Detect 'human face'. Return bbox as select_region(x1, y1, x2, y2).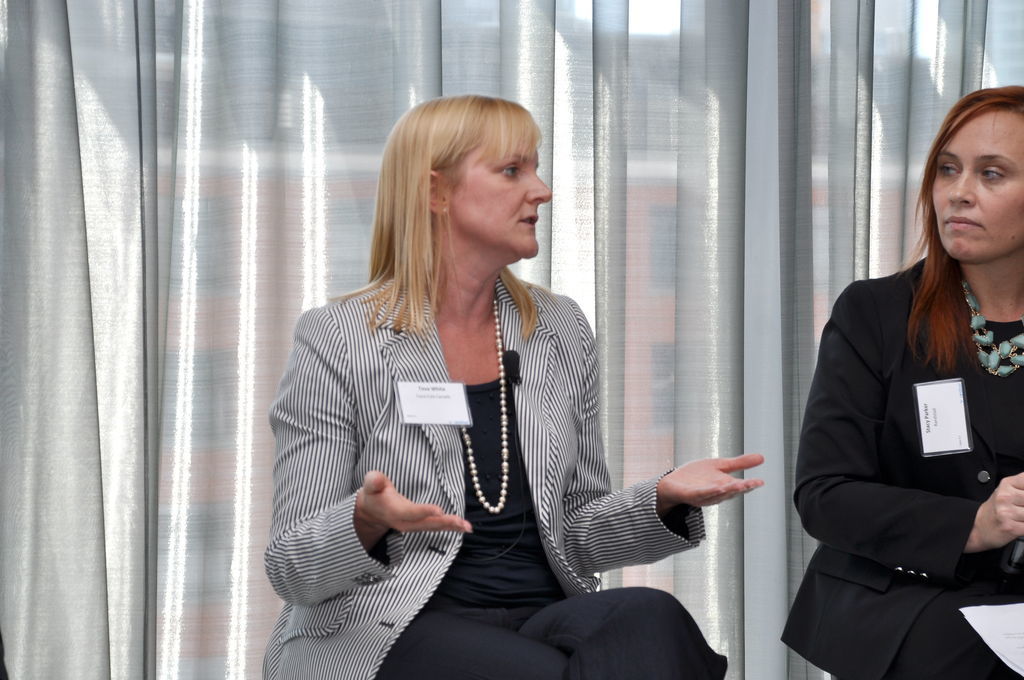
select_region(453, 139, 552, 256).
